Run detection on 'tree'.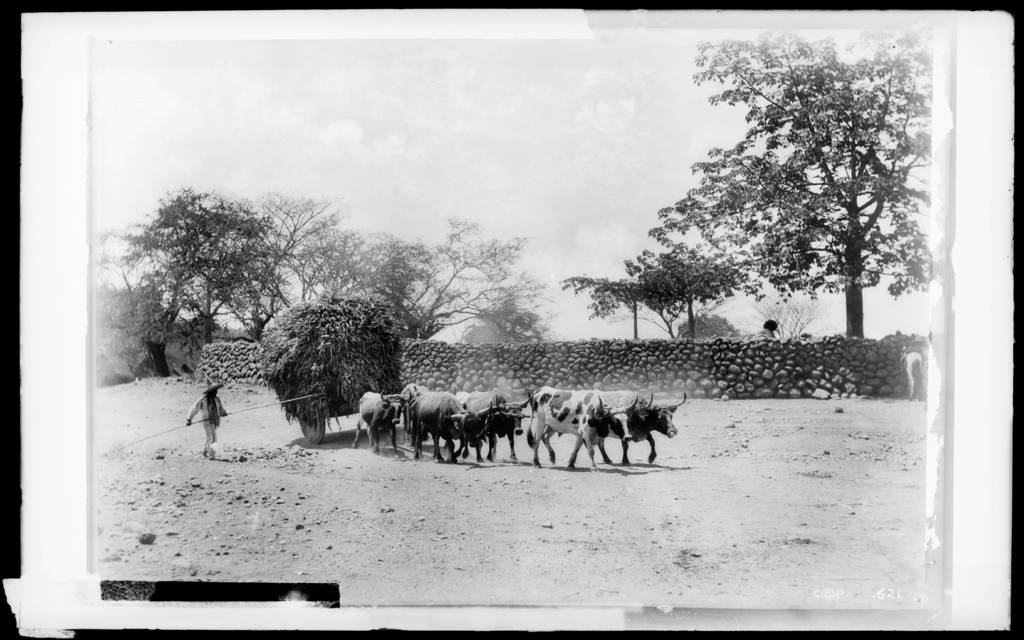
Result: (left=645, top=27, right=932, bottom=337).
